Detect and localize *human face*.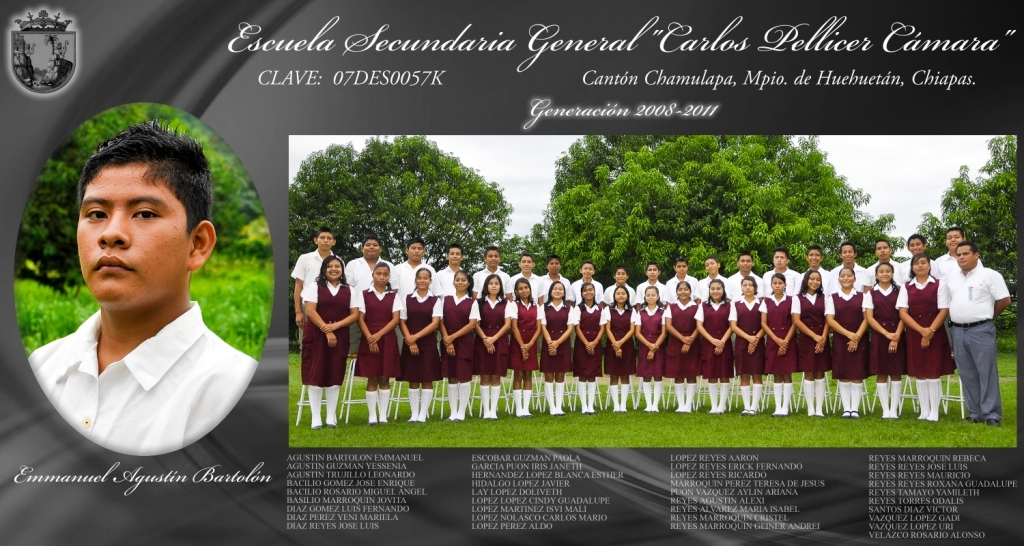
Localized at (left=807, top=273, right=822, bottom=291).
